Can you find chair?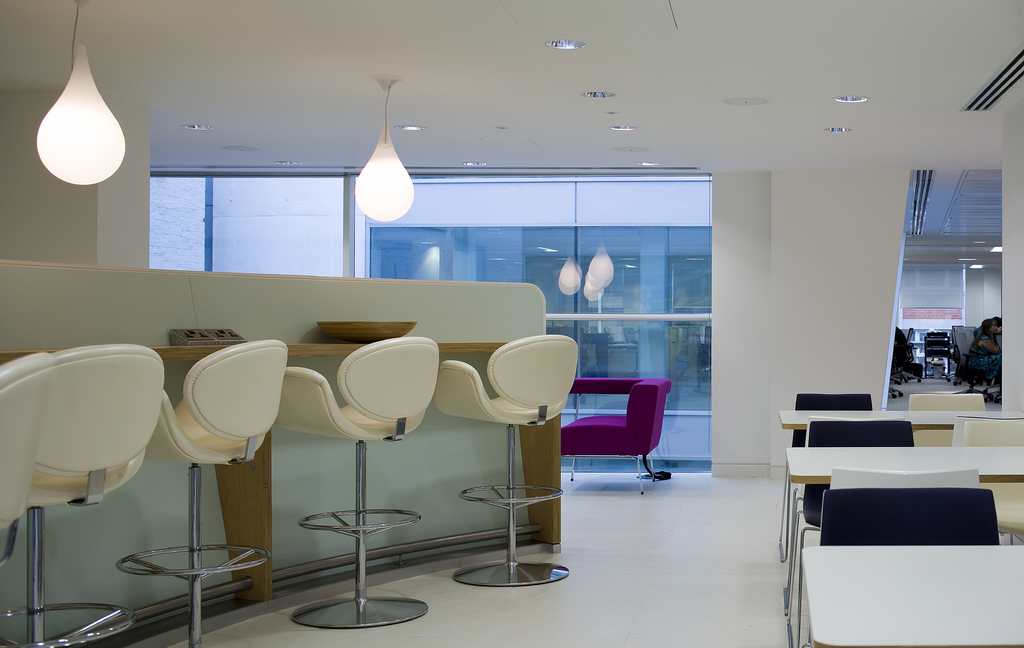
Yes, bounding box: crop(578, 380, 684, 500).
